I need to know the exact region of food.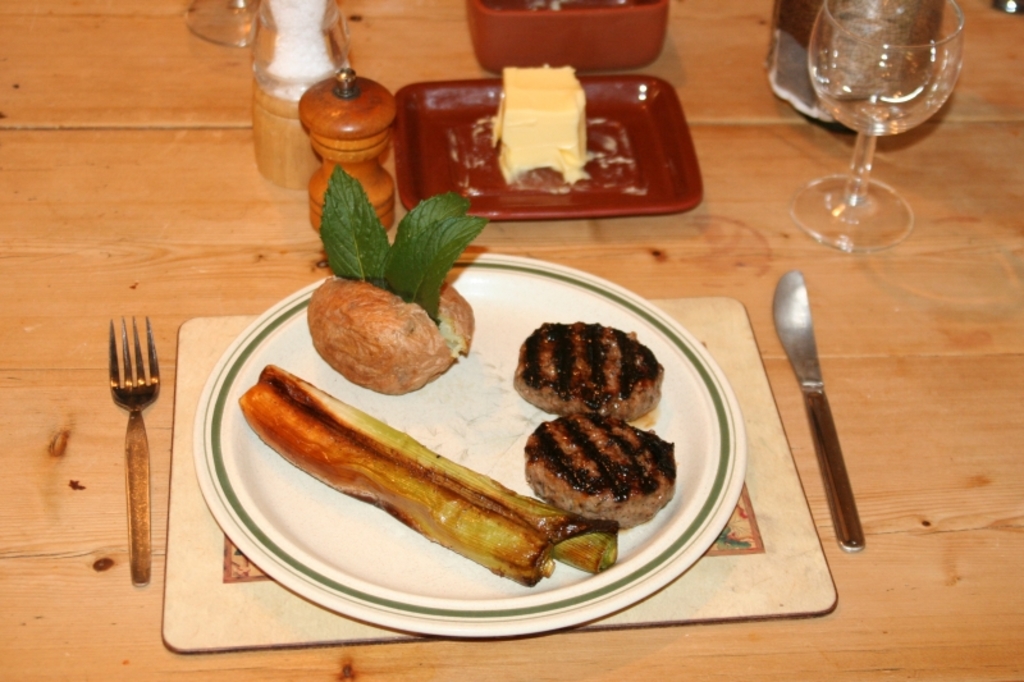
Region: left=387, top=194, right=484, bottom=320.
